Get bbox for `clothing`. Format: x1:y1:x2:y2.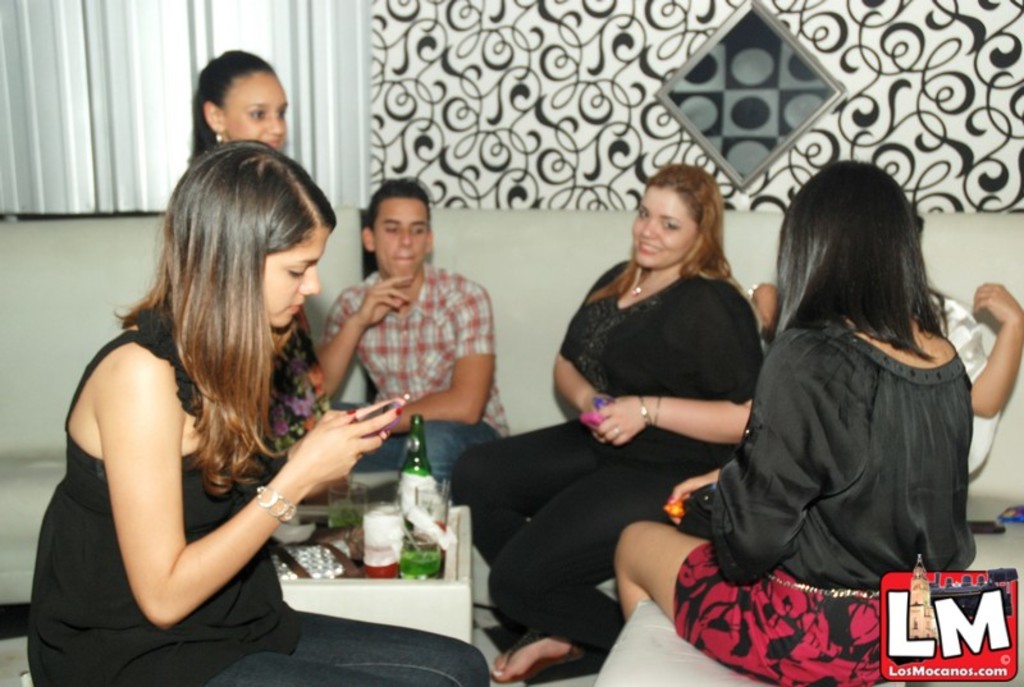
269:311:328:457.
